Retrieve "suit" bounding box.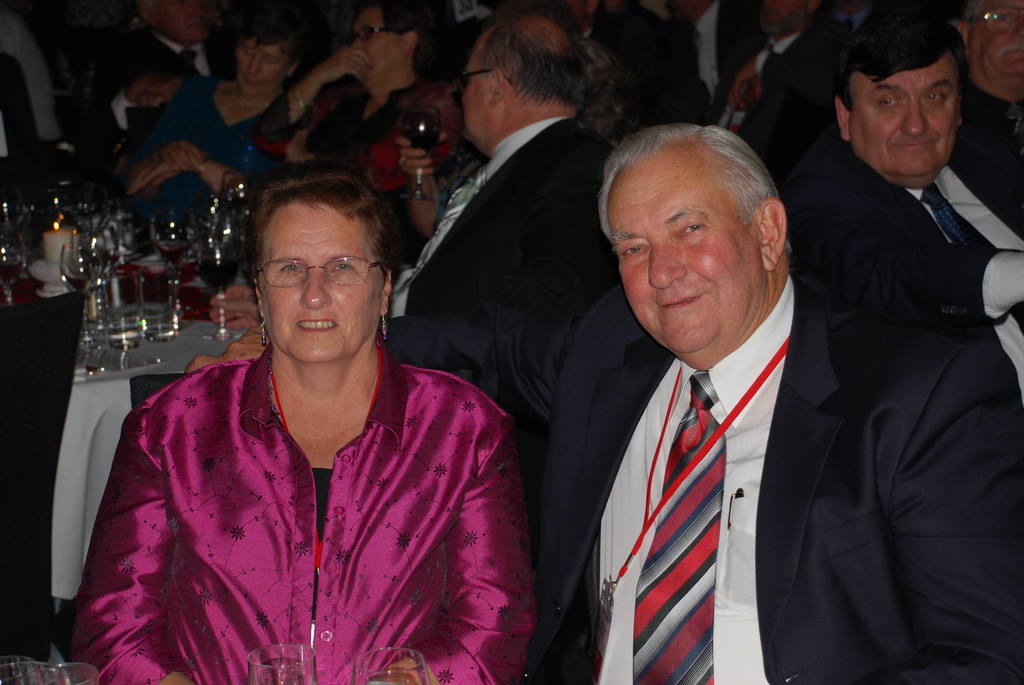
Bounding box: [86, 35, 234, 156].
